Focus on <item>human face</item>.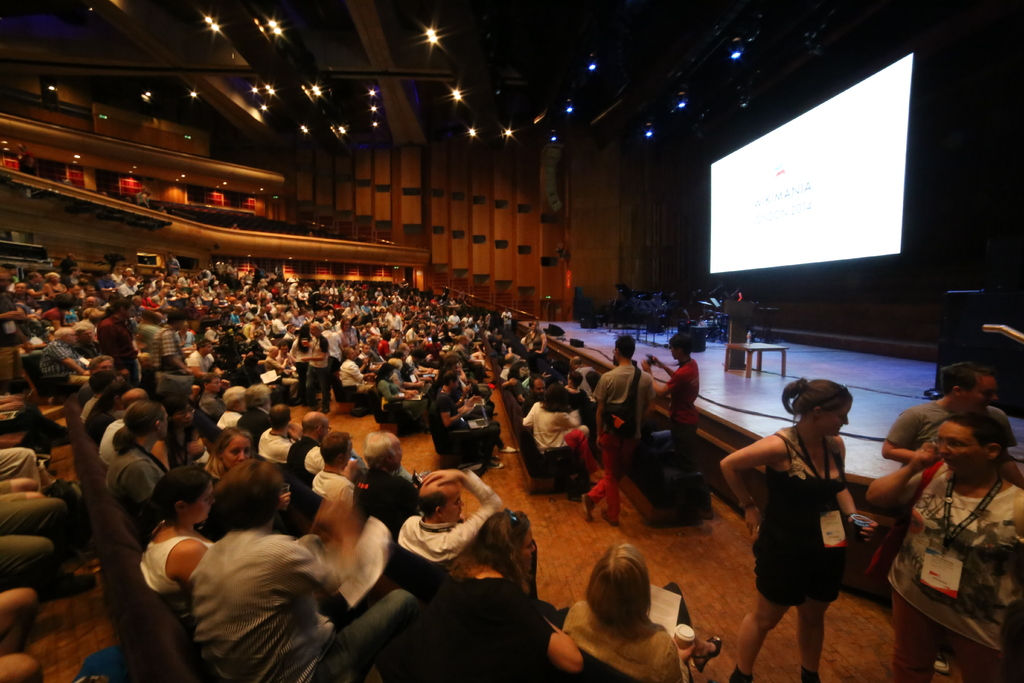
Focused at [x1=172, y1=404, x2=195, y2=427].
